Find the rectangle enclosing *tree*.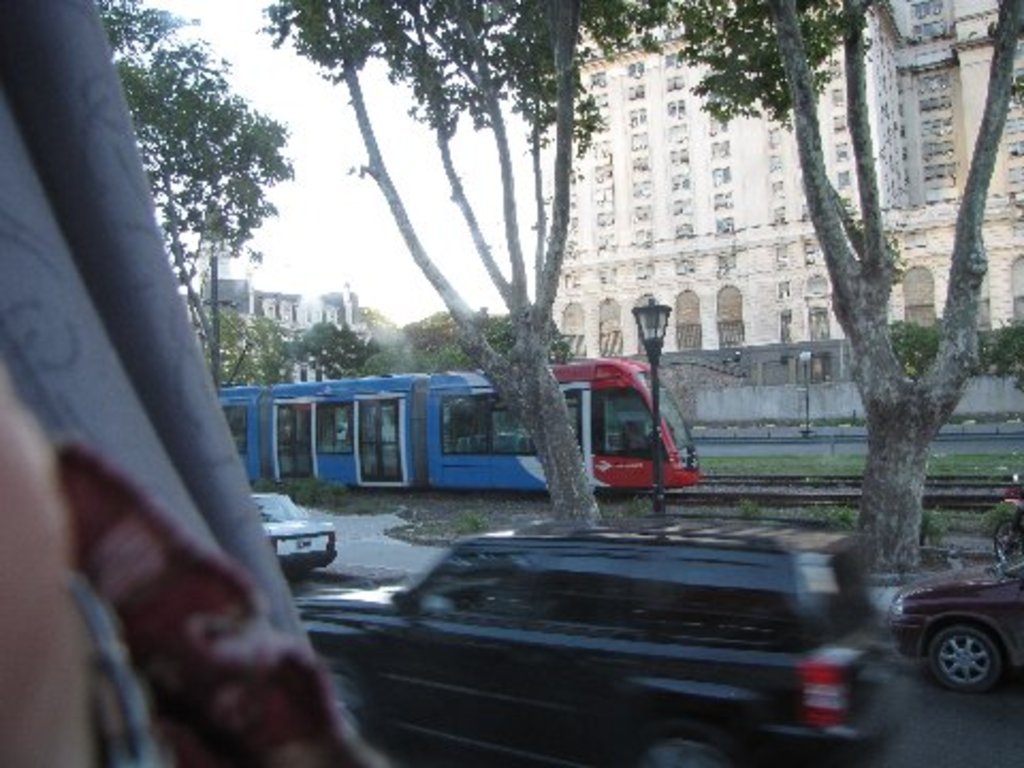
select_region(96, 0, 297, 388).
